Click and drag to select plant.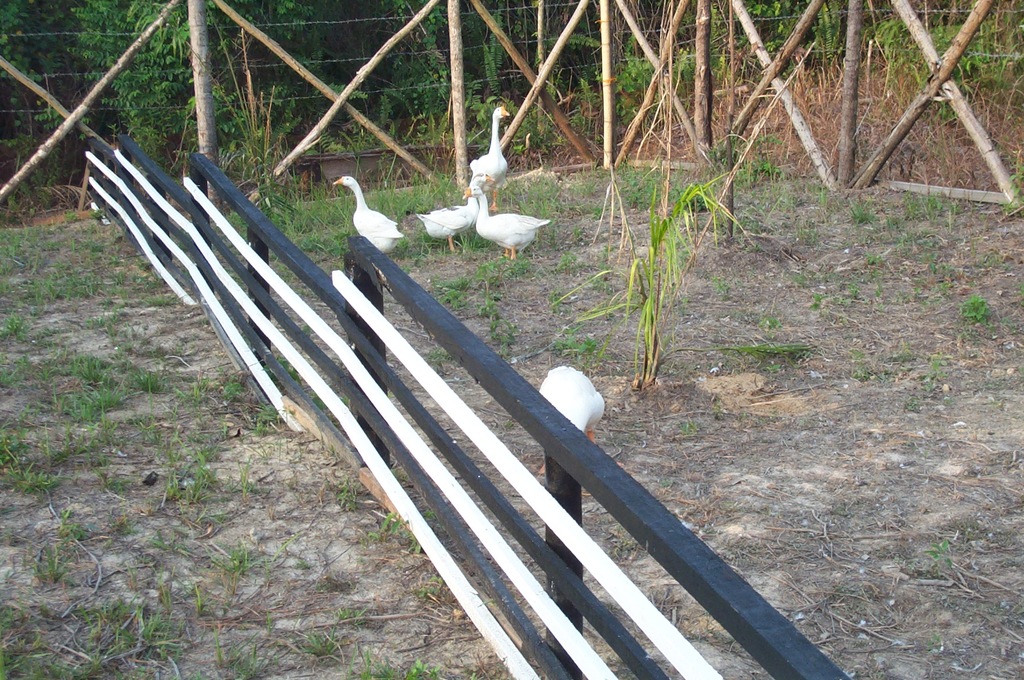
Selection: detection(61, 498, 104, 545).
